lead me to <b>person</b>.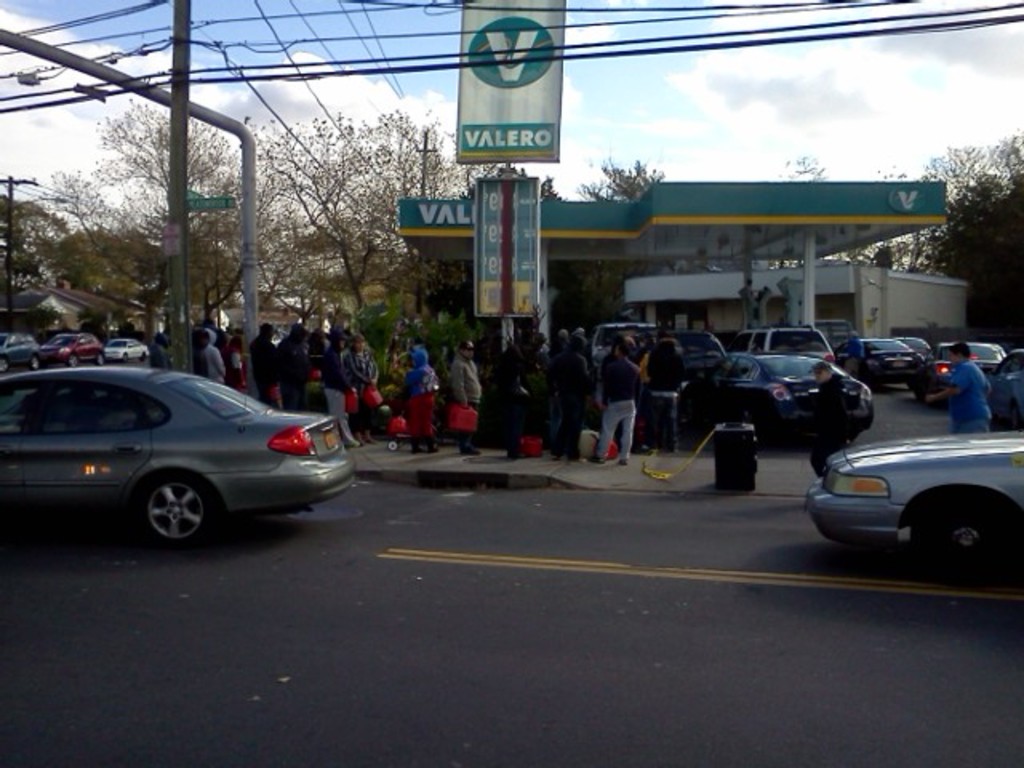
Lead to 808, 362, 856, 478.
